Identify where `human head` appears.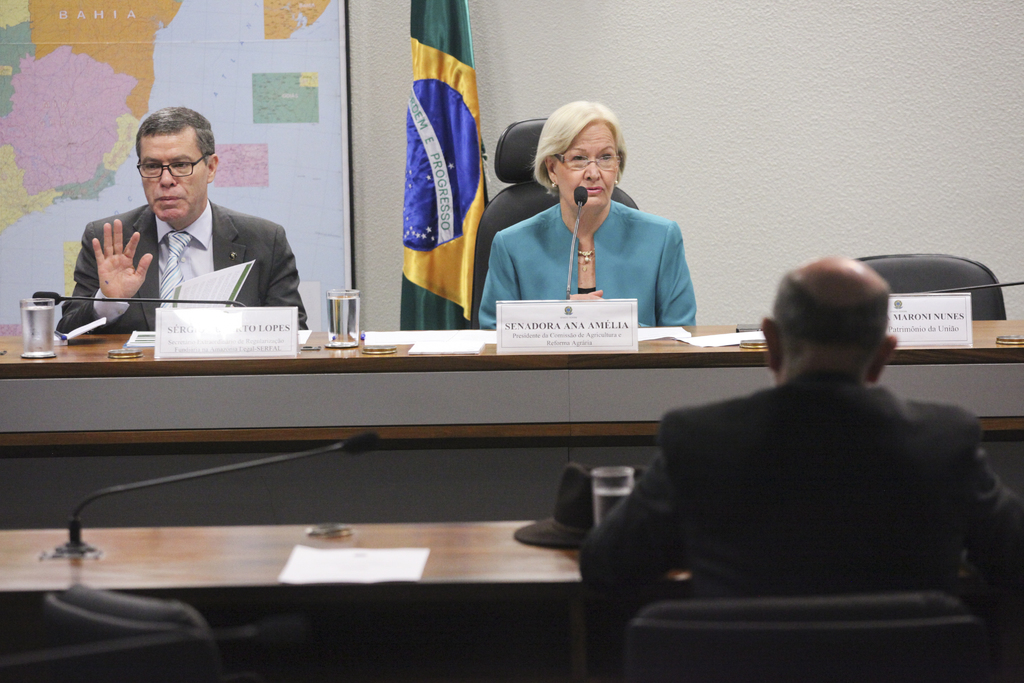
Appears at {"left": 532, "top": 97, "right": 643, "bottom": 212}.
